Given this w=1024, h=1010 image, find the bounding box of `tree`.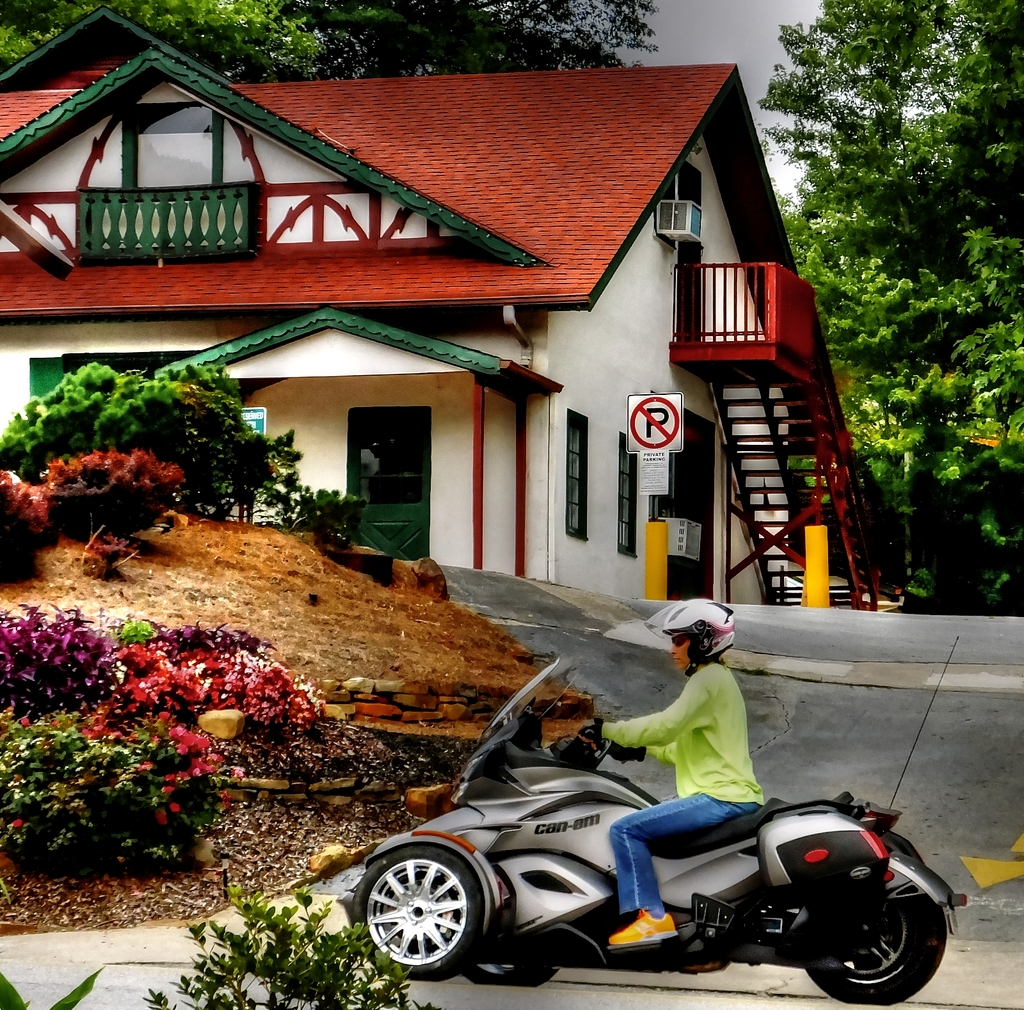
pyautogui.locateOnScreen(0, 0, 662, 90).
